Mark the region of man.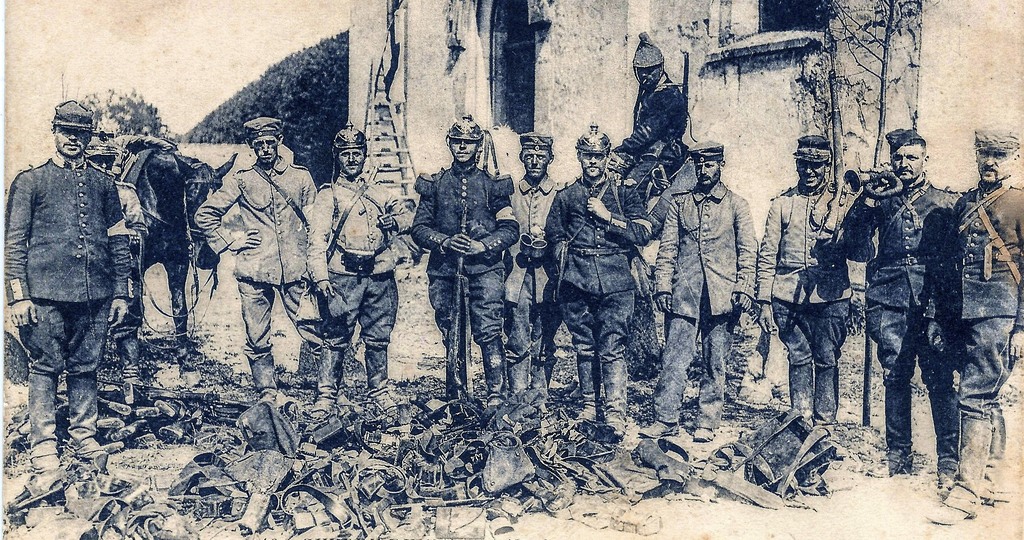
Region: box(499, 133, 569, 389).
